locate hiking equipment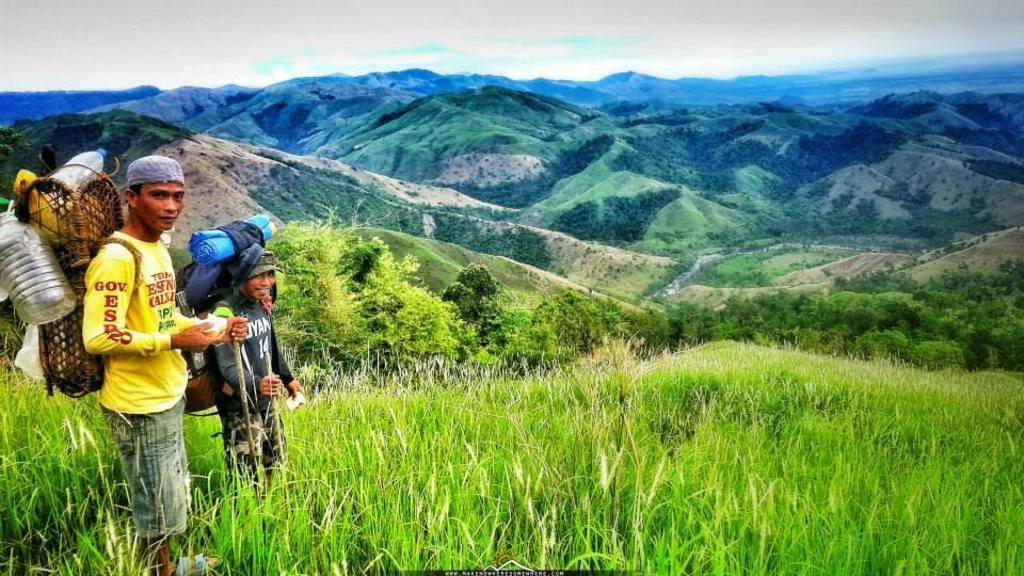
bbox(167, 204, 278, 325)
